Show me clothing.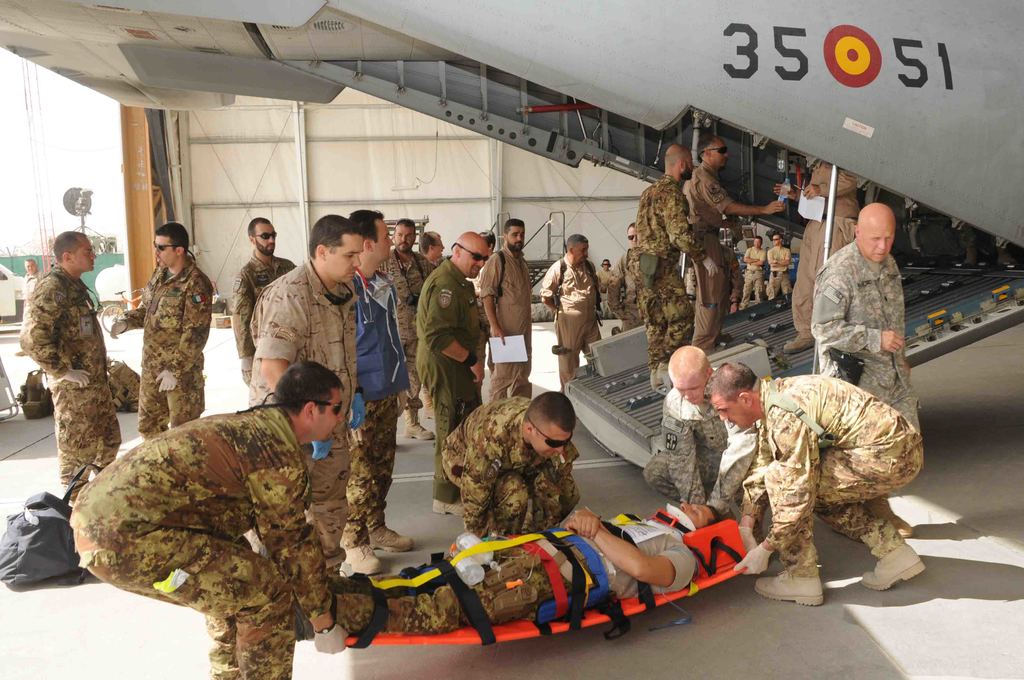
clothing is here: bbox=(415, 255, 483, 441).
